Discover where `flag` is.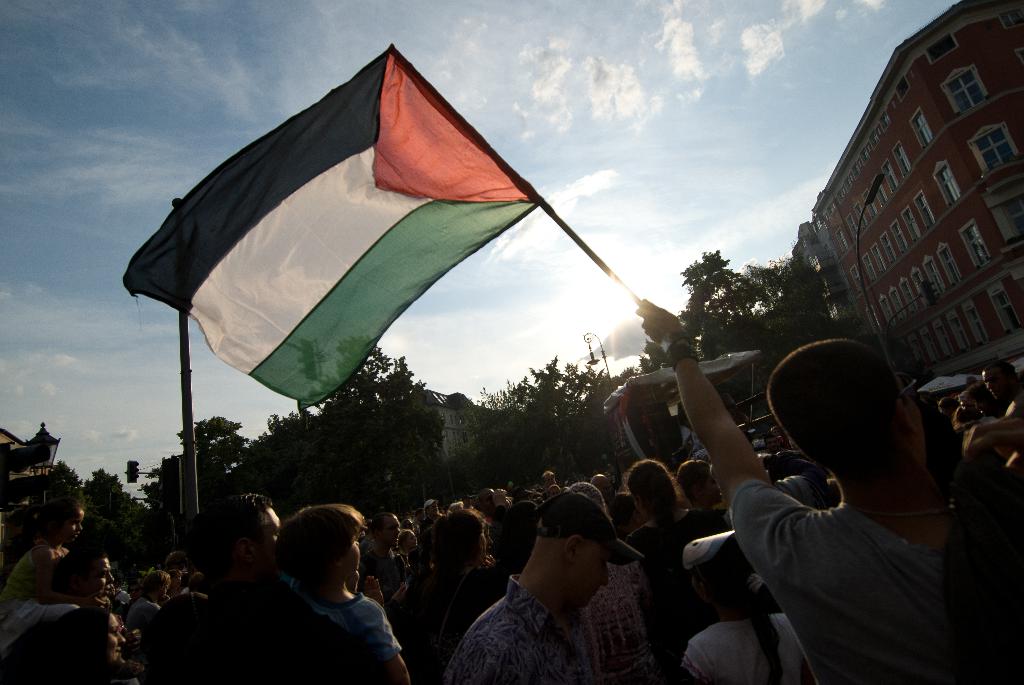
Discovered at left=120, top=43, right=544, bottom=411.
